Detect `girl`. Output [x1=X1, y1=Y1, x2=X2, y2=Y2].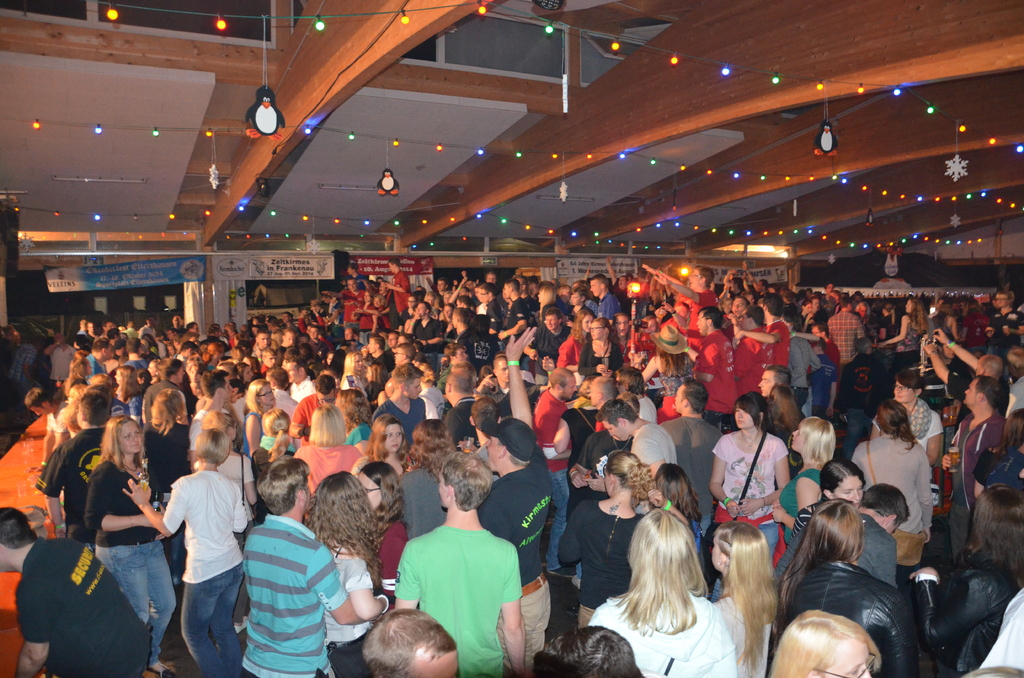
[x1=648, y1=461, x2=705, y2=542].
